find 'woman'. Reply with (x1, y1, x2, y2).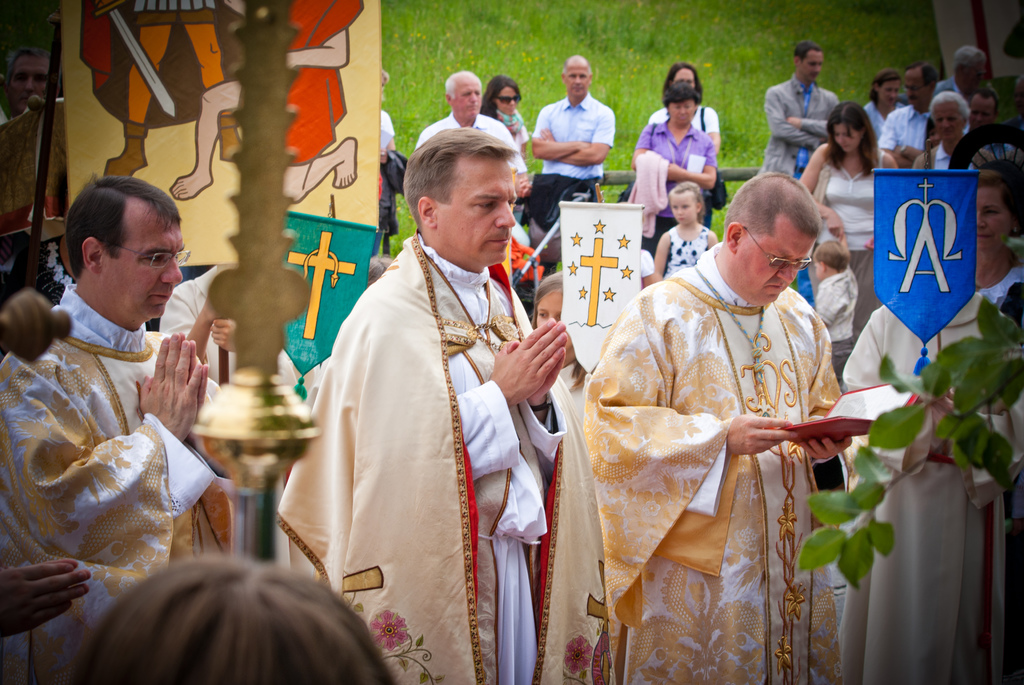
(809, 77, 907, 288).
